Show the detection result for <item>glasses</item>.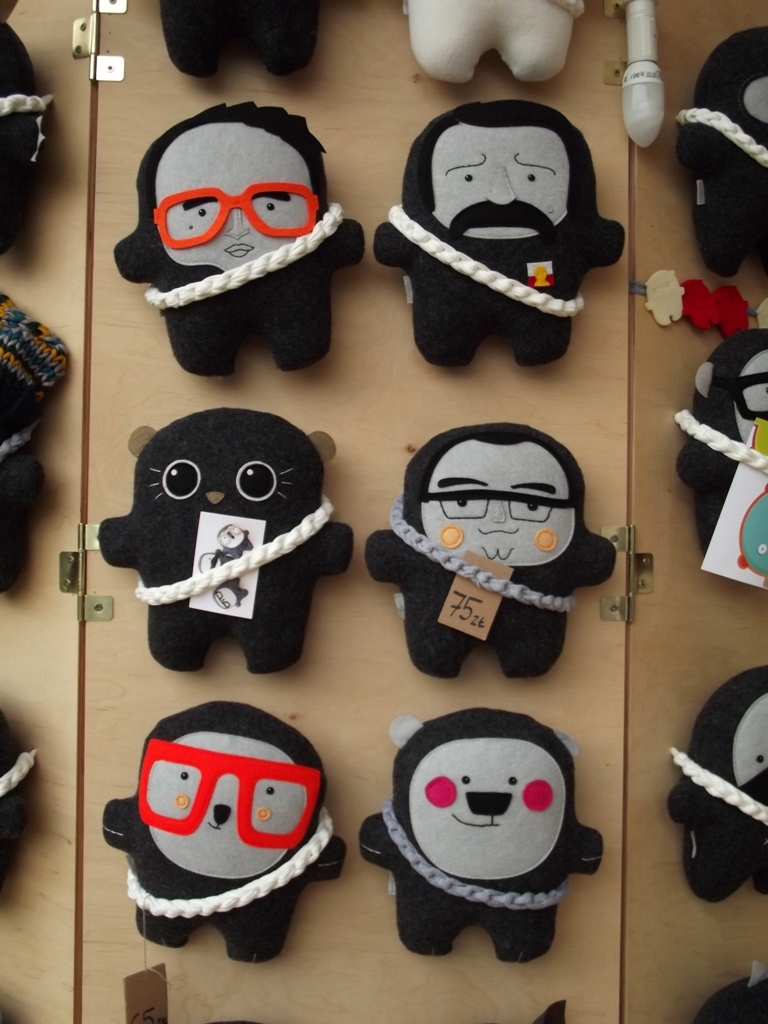
rect(424, 491, 569, 521).
